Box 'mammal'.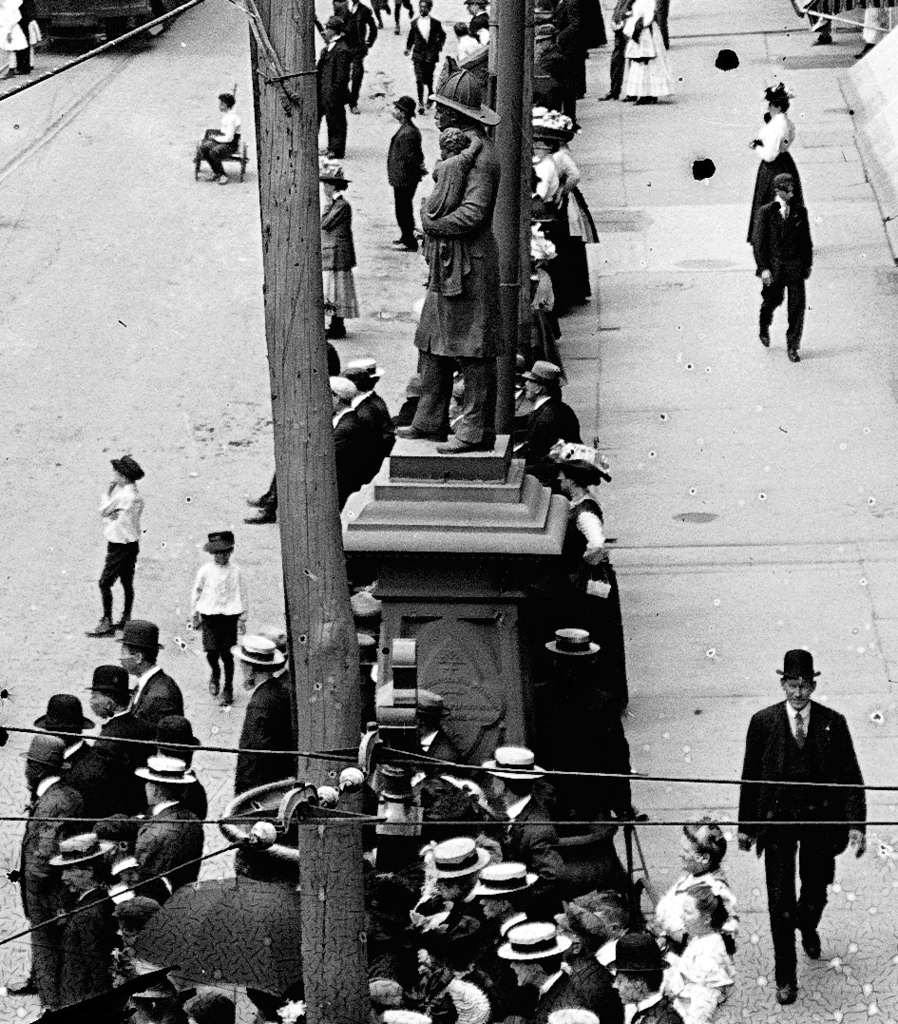
box(619, 0, 676, 109).
